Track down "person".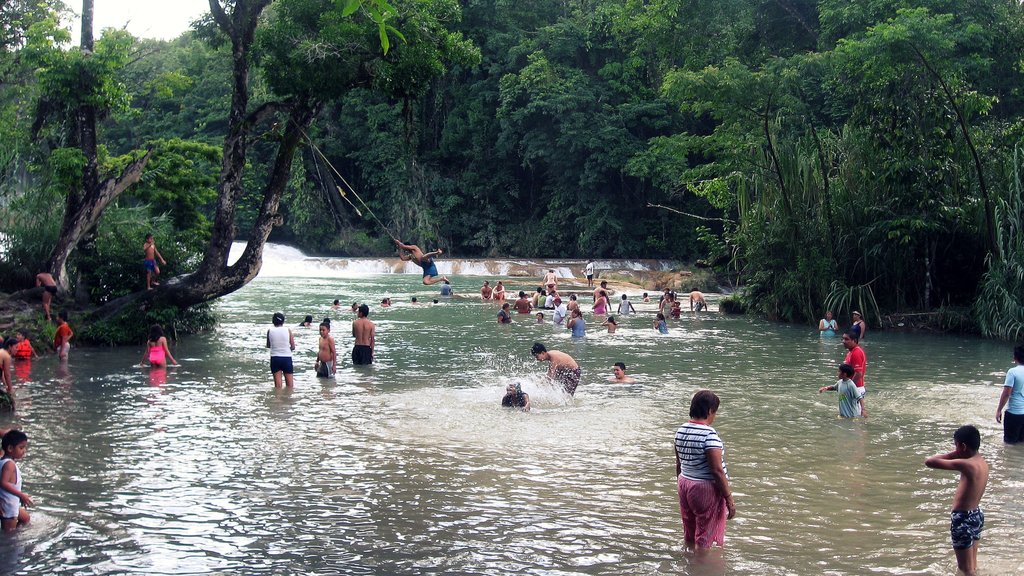
Tracked to <region>819, 309, 842, 340</region>.
